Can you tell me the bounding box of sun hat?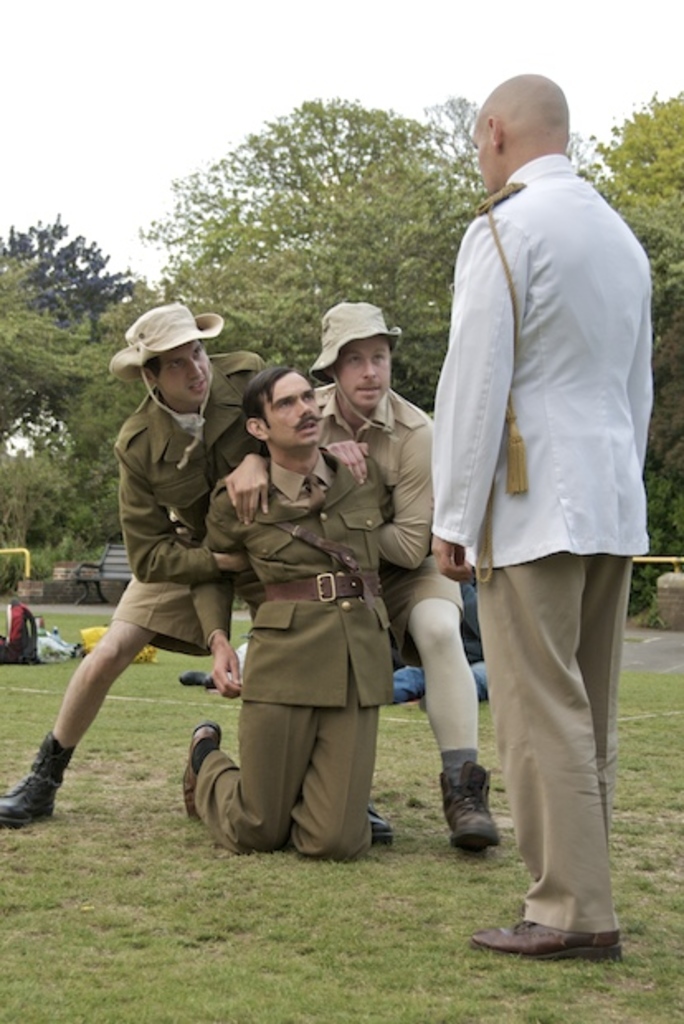
crop(309, 296, 406, 431).
